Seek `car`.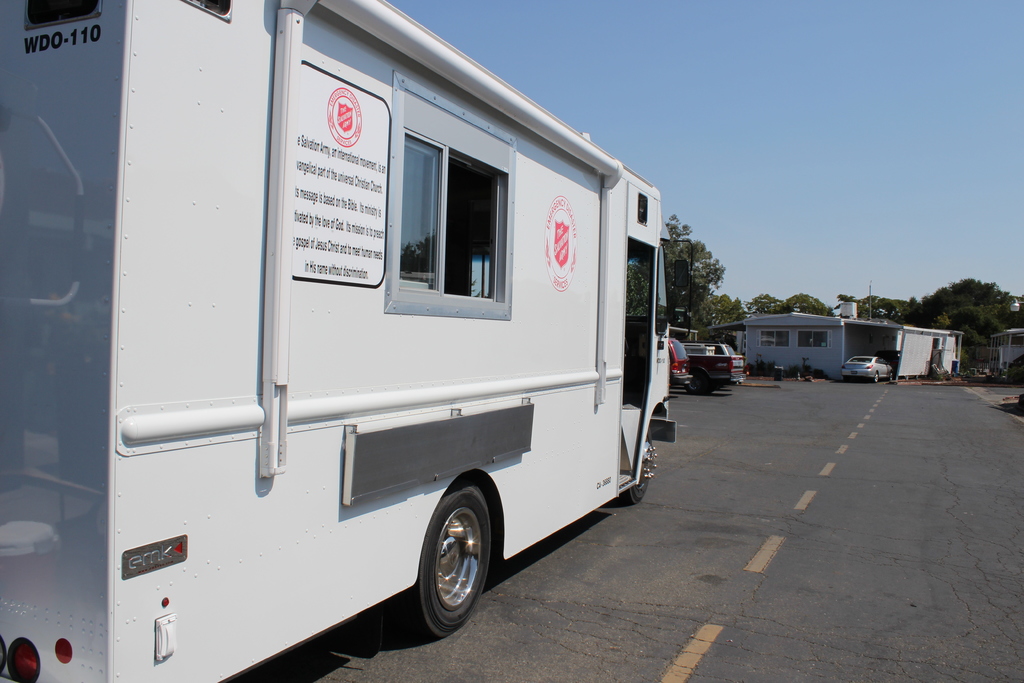
select_region(840, 358, 895, 383).
